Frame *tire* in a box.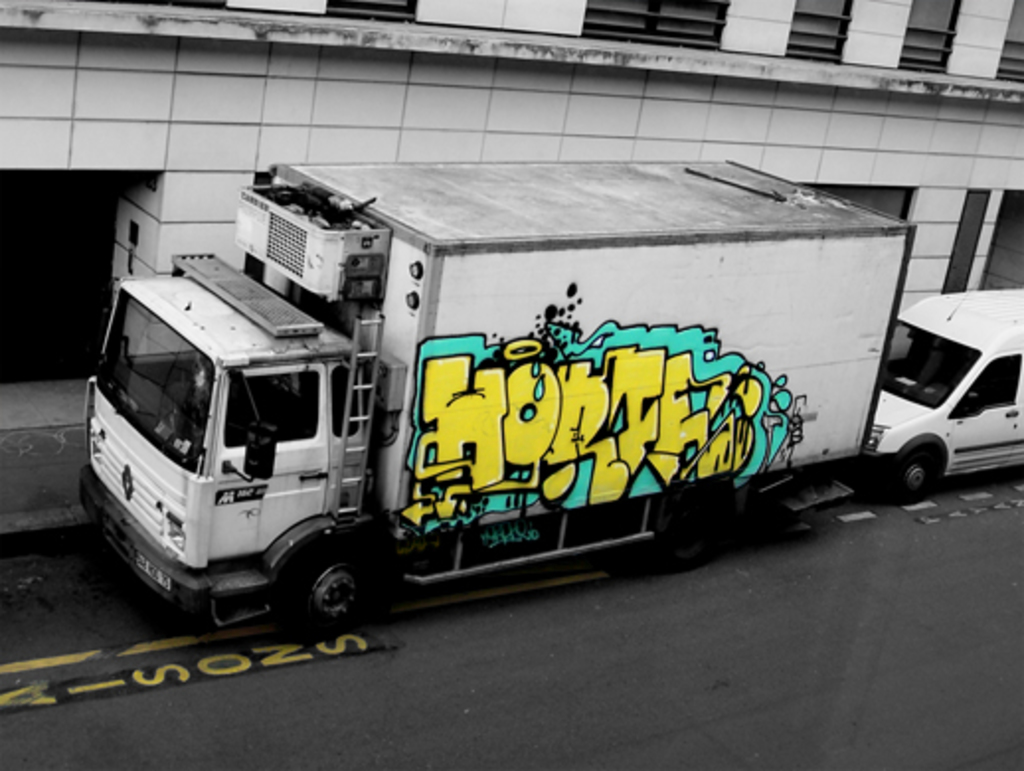
{"x1": 627, "y1": 486, "x2": 729, "y2": 567}.
